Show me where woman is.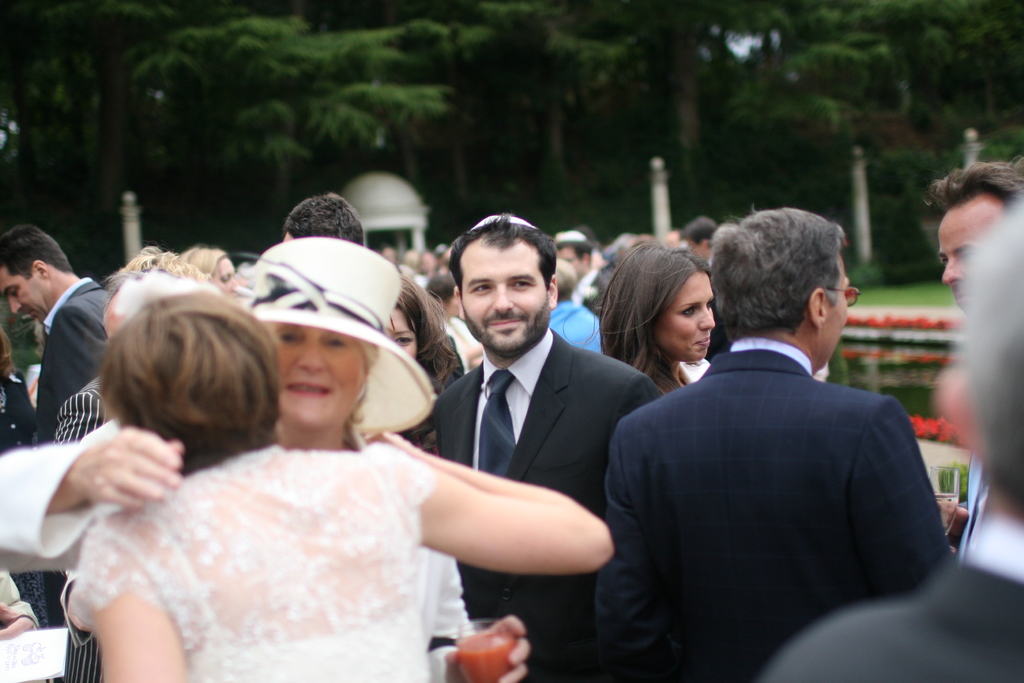
woman is at (left=0, top=238, right=529, bottom=682).
